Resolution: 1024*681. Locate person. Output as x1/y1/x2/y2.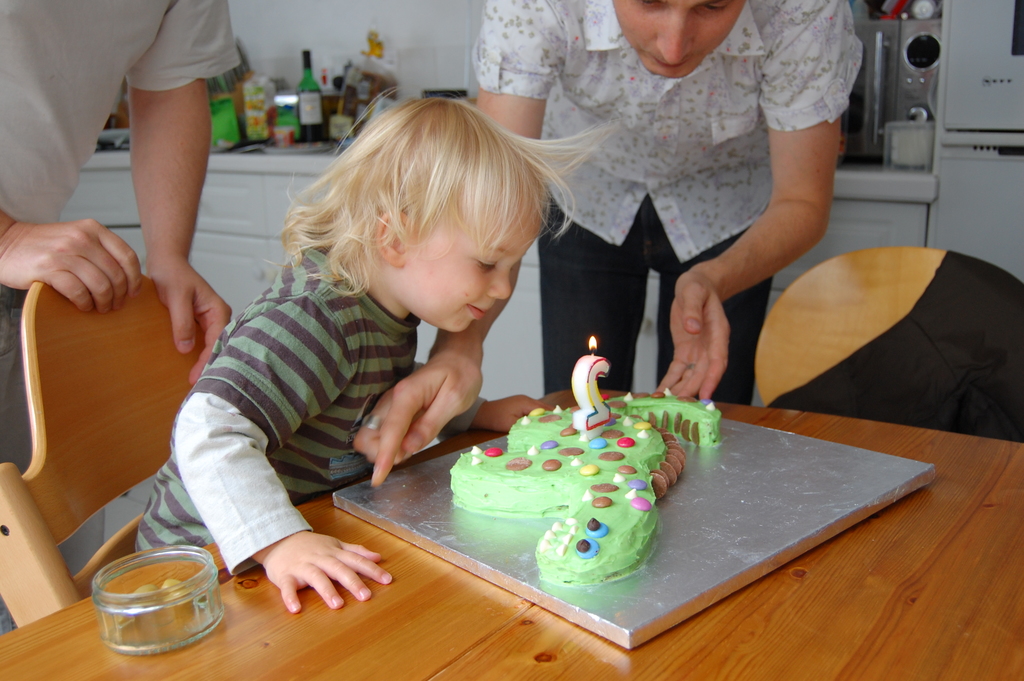
2/7/229/621.
